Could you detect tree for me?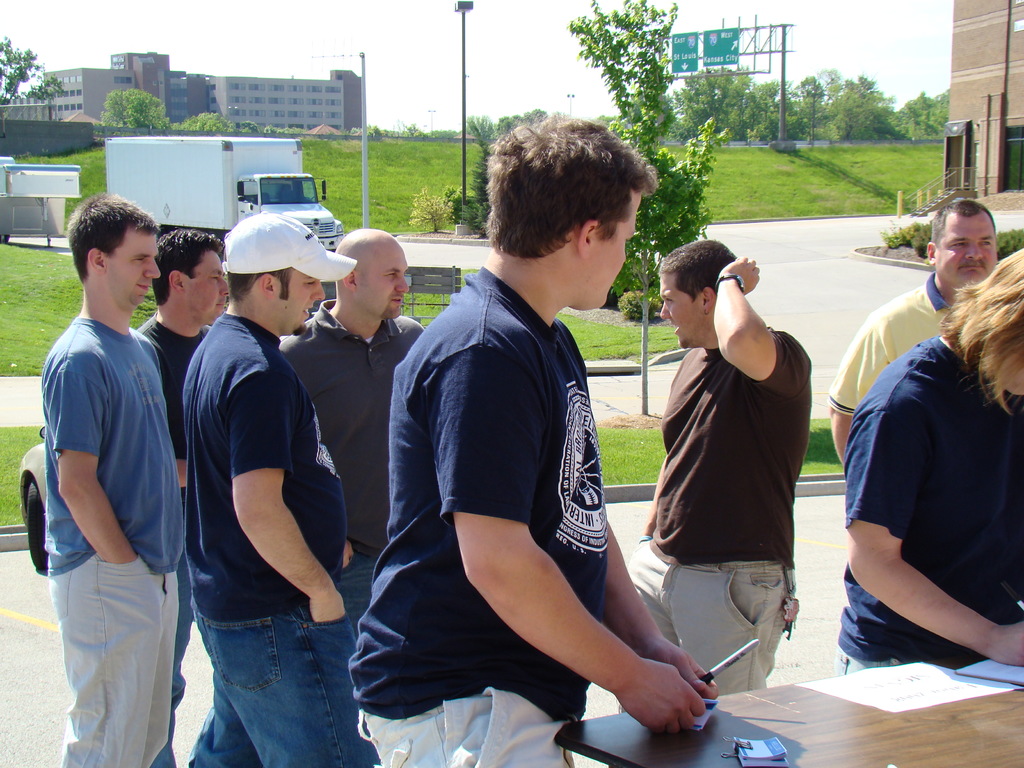
Detection result: [109,91,170,129].
